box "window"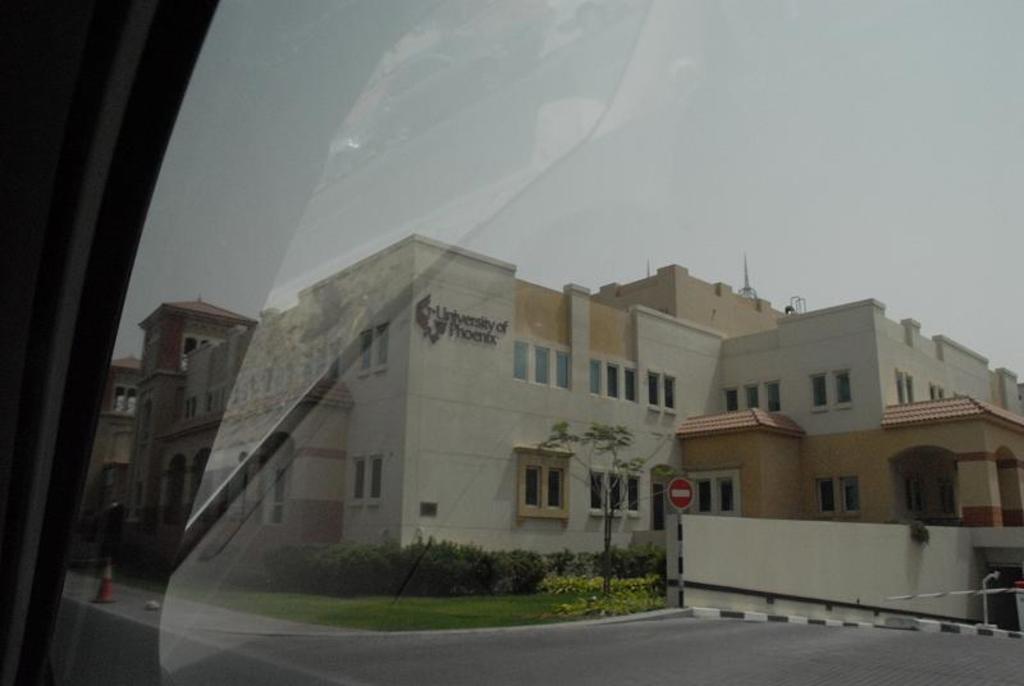
895:370:916:407
